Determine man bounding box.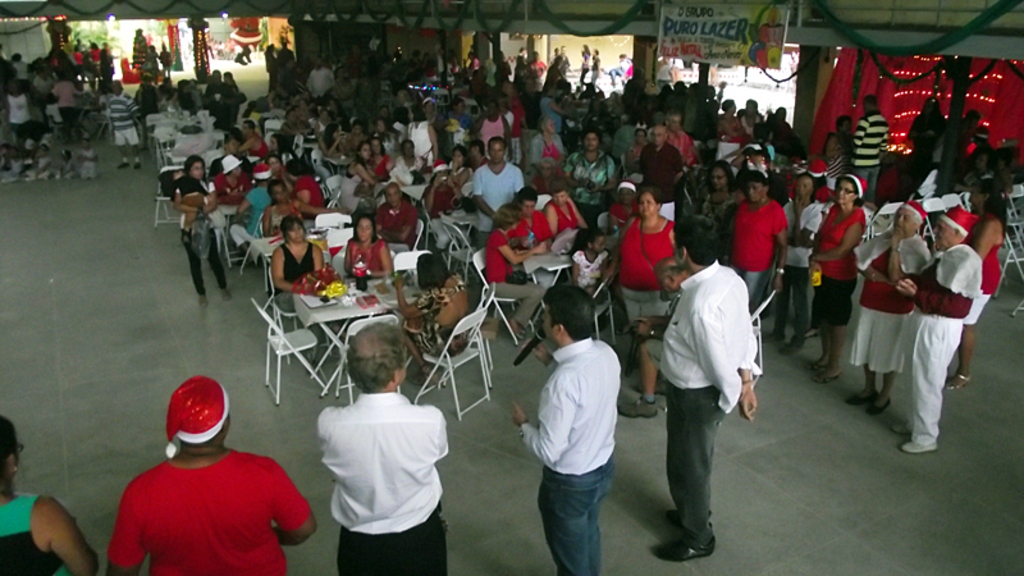
Determined: bbox=(653, 214, 764, 562).
